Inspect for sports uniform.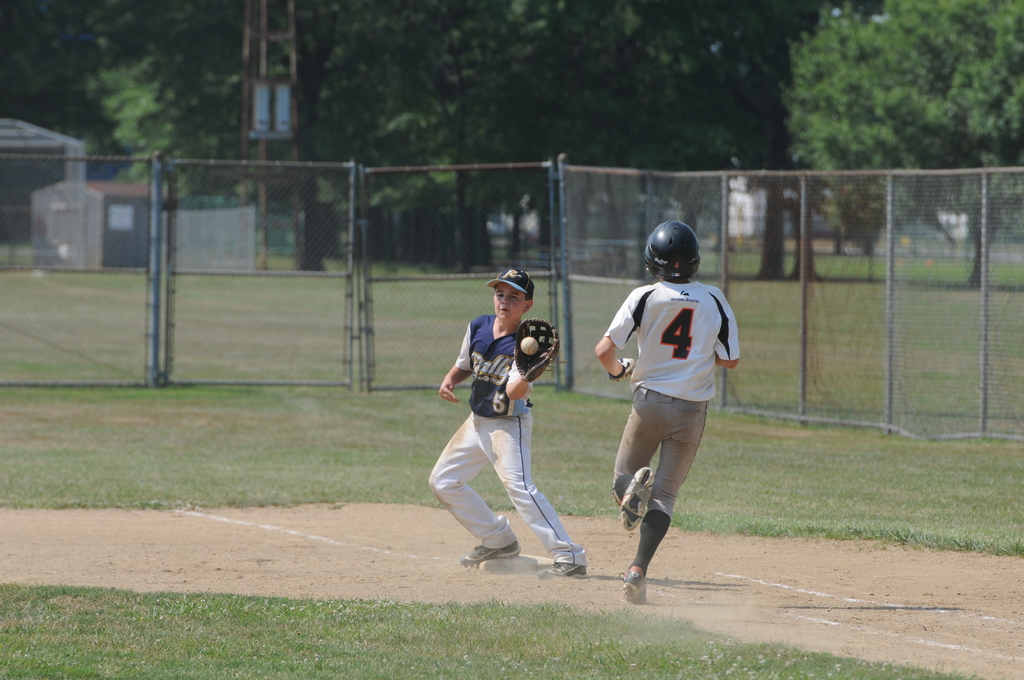
Inspection: <box>430,281,586,581</box>.
